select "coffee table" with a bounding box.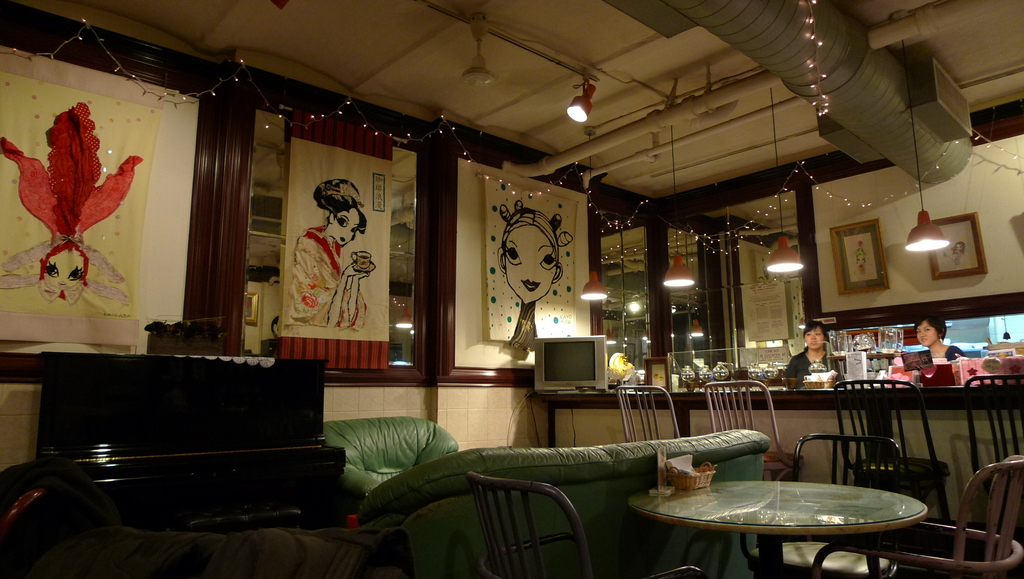
detection(621, 470, 916, 576).
